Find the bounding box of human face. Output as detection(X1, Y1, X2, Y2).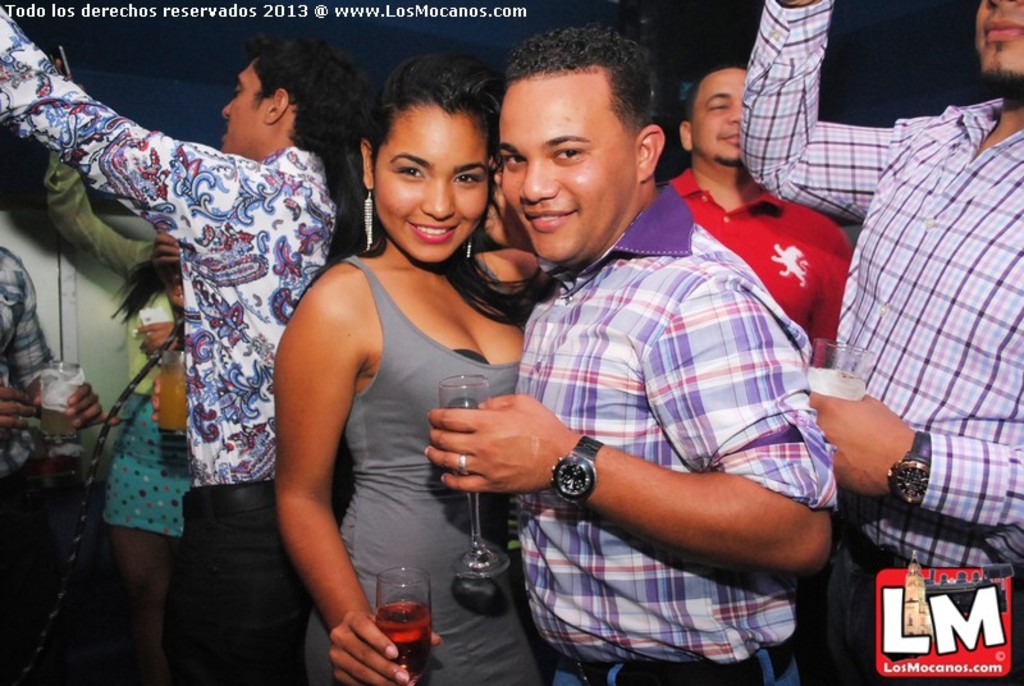
detection(223, 55, 269, 152).
